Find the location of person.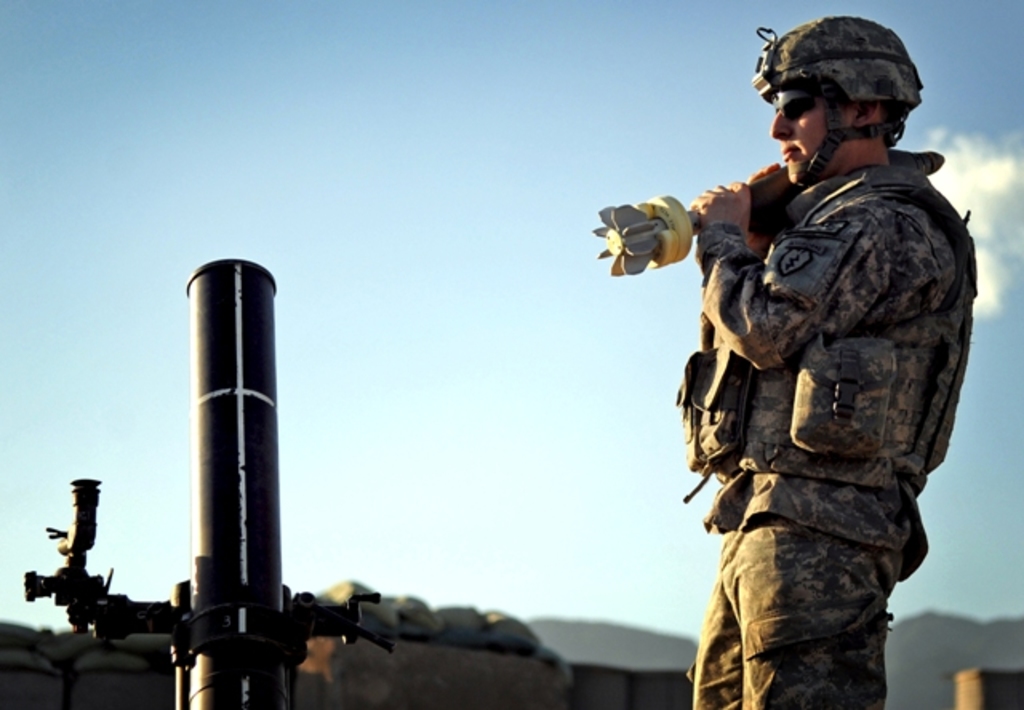
Location: [x1=669, y1=13, x2=989, y2=708].
